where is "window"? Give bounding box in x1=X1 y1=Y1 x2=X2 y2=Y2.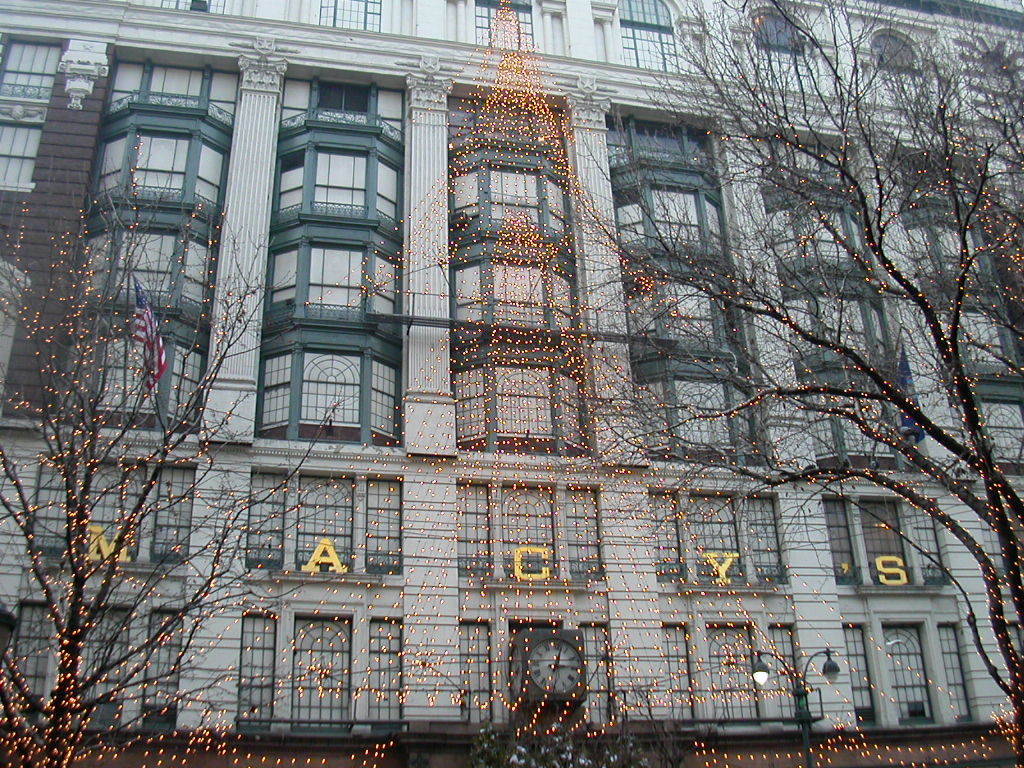
x1=156 y1=0 x2=229 y2=14.
